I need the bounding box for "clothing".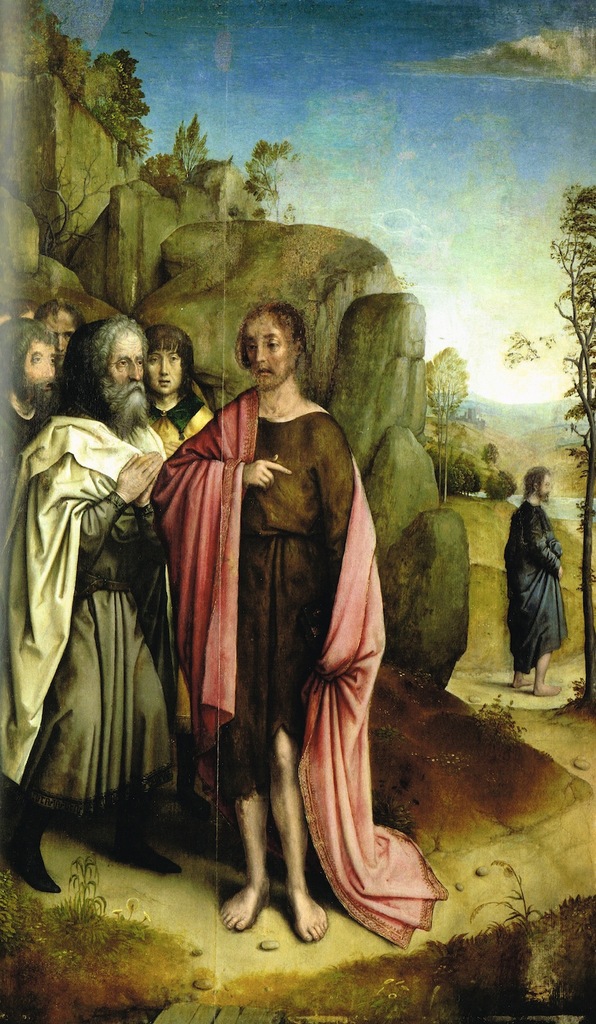
Here it is: [left=131, top=391, right=208, bottom=706].
